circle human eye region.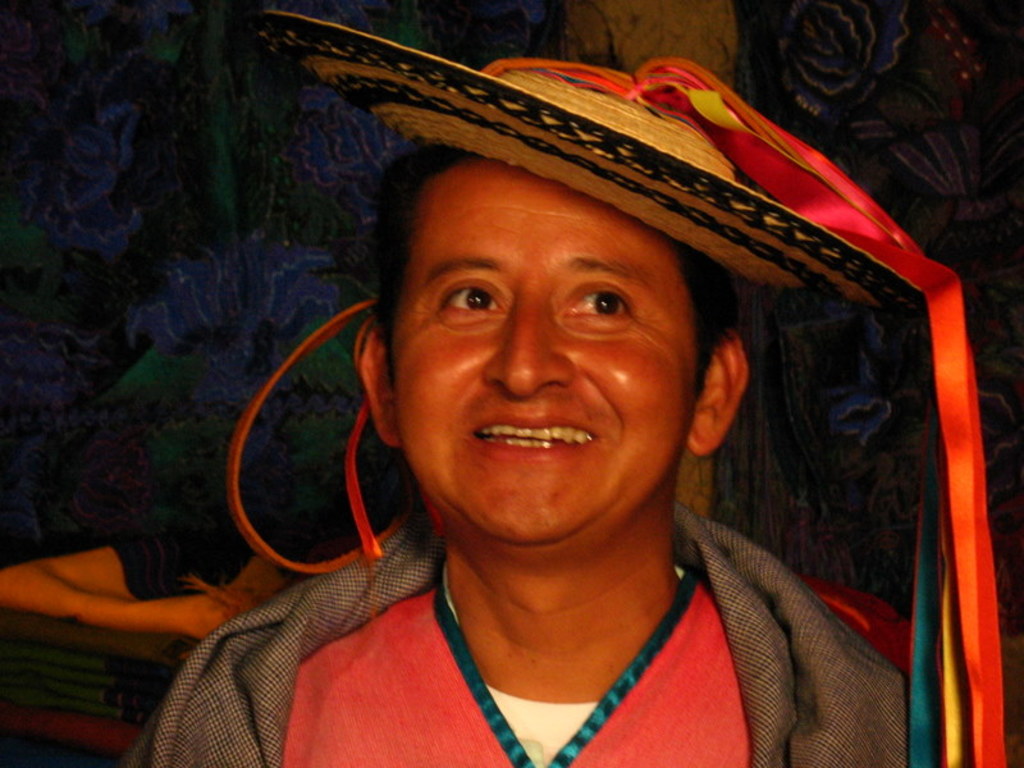
Region: {"left": 558, "top": 276, "right": 644, "bottom": 333}.
